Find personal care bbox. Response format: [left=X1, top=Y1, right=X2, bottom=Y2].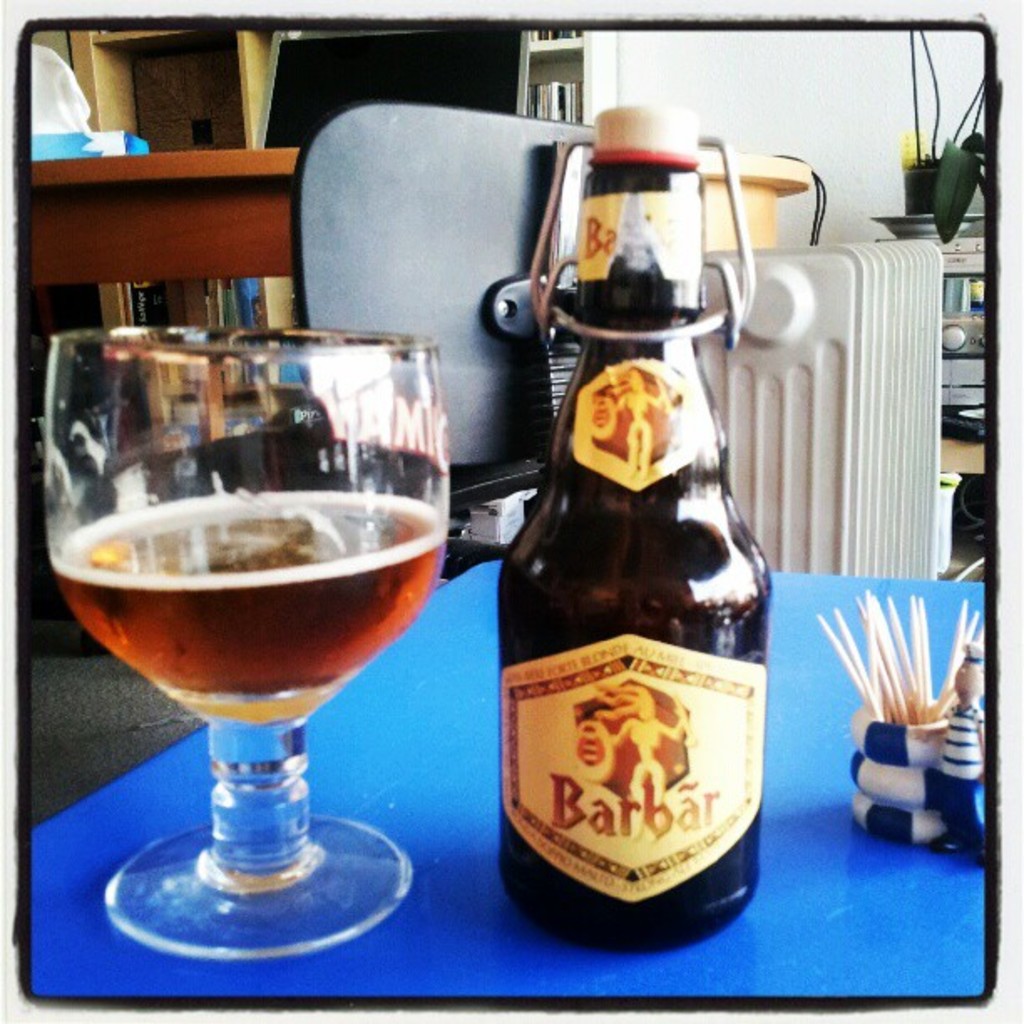
[left=820, top=587, right=1002, bottom=830].
